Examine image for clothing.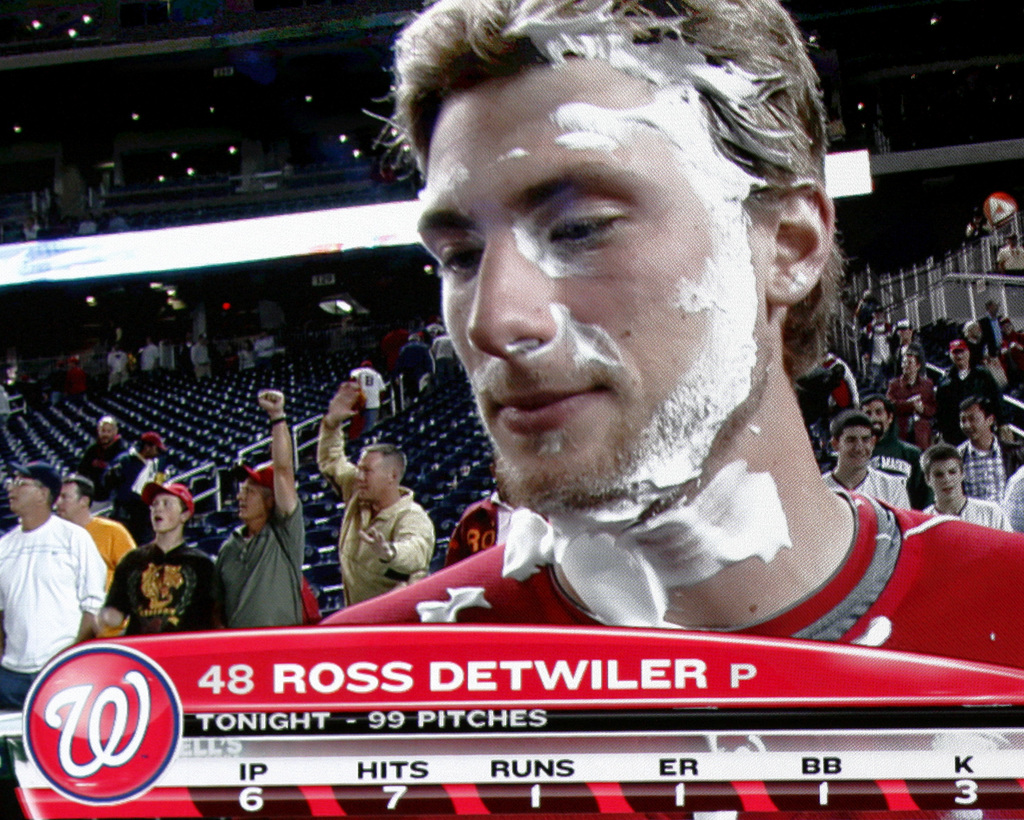
Examination result: l=957, t=433, r=1022, b=504.
